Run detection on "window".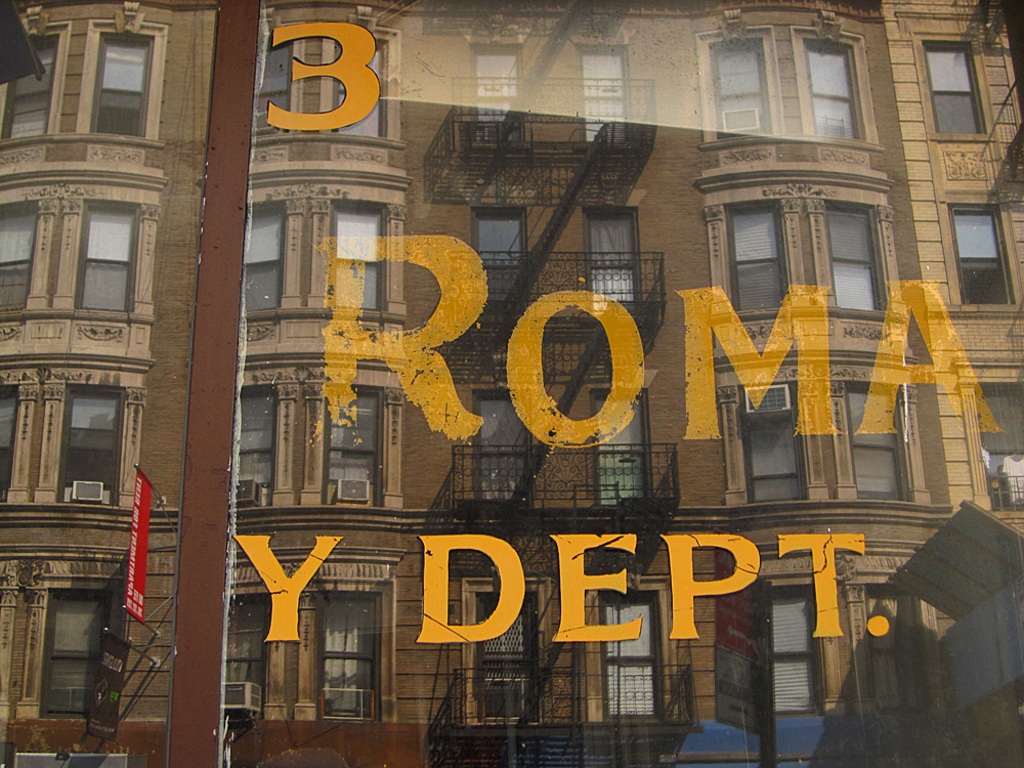
Result: (left=74, top=201, right=140, bottom=310).
